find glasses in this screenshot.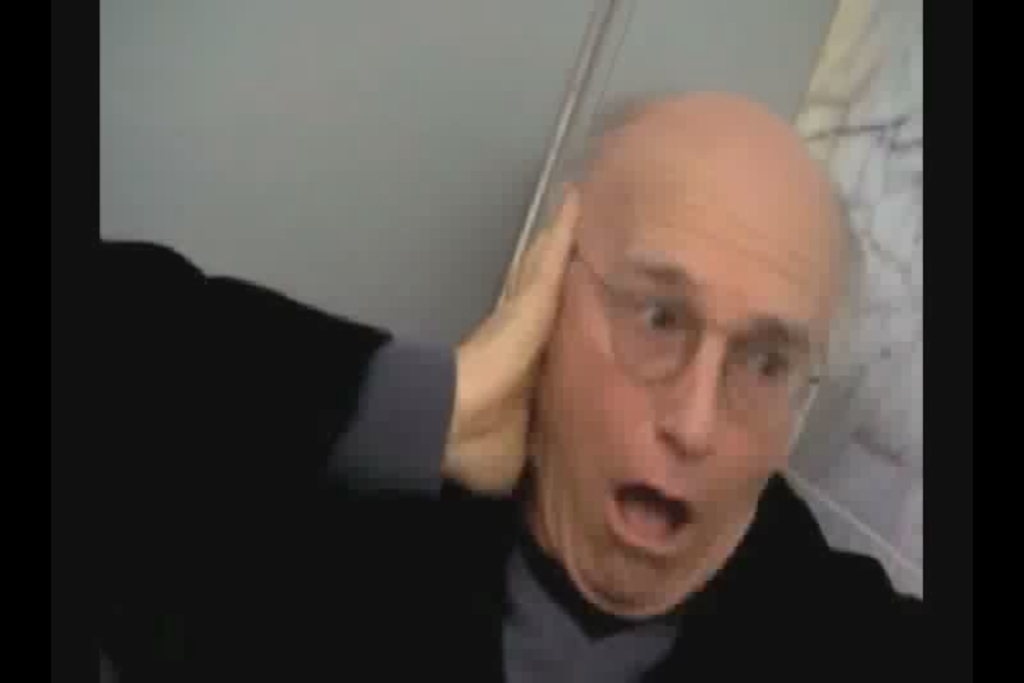
The bounding box for glasses is 573,252,822,430.
